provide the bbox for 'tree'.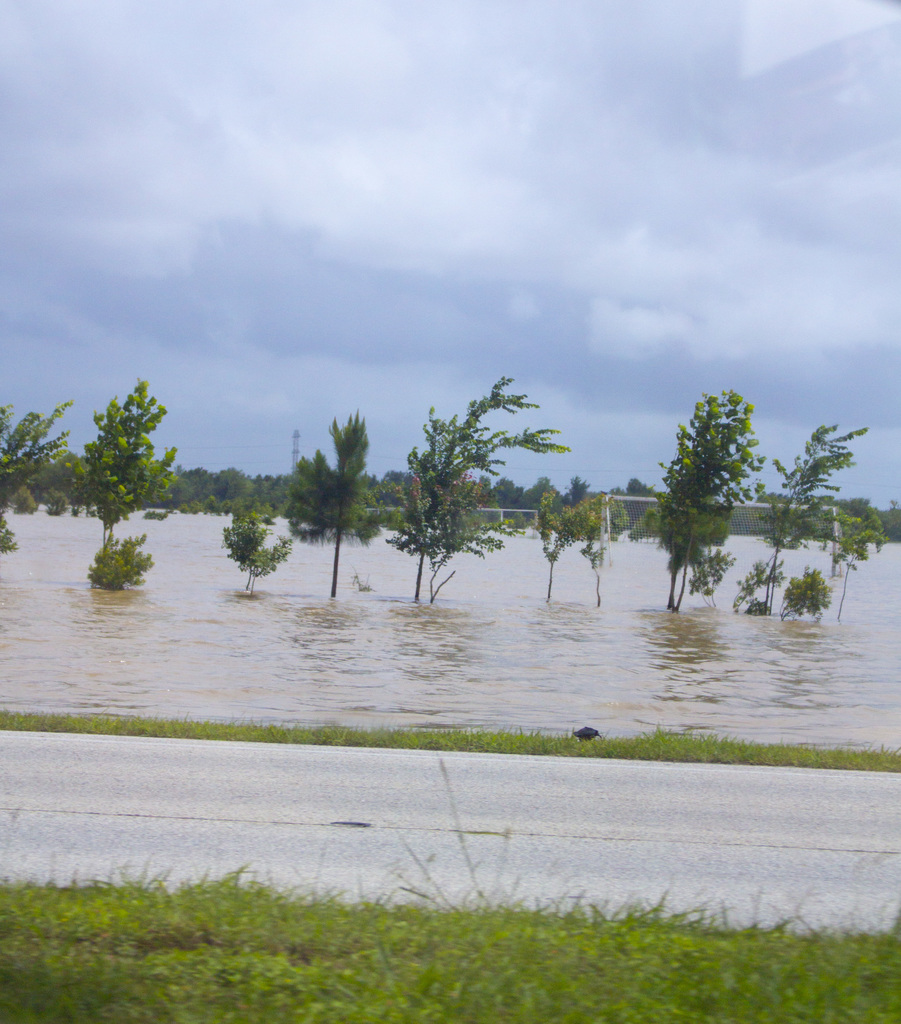
[left=40, top=449, right=91, bottom=504].
